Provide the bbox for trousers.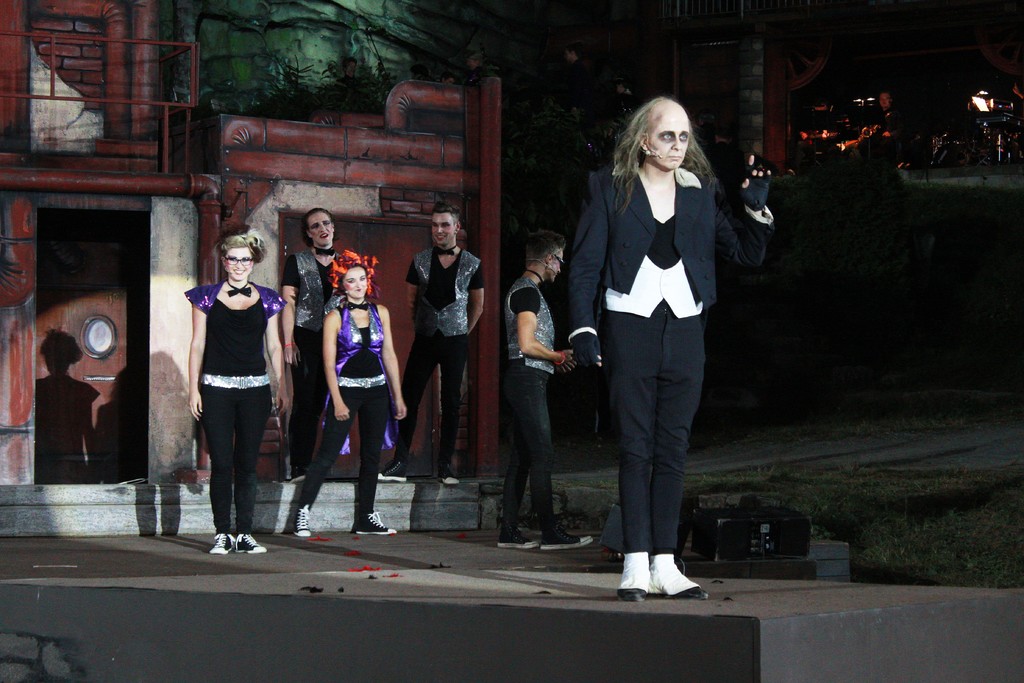
[x1=191, y1=381, x2=271, y2=533].
